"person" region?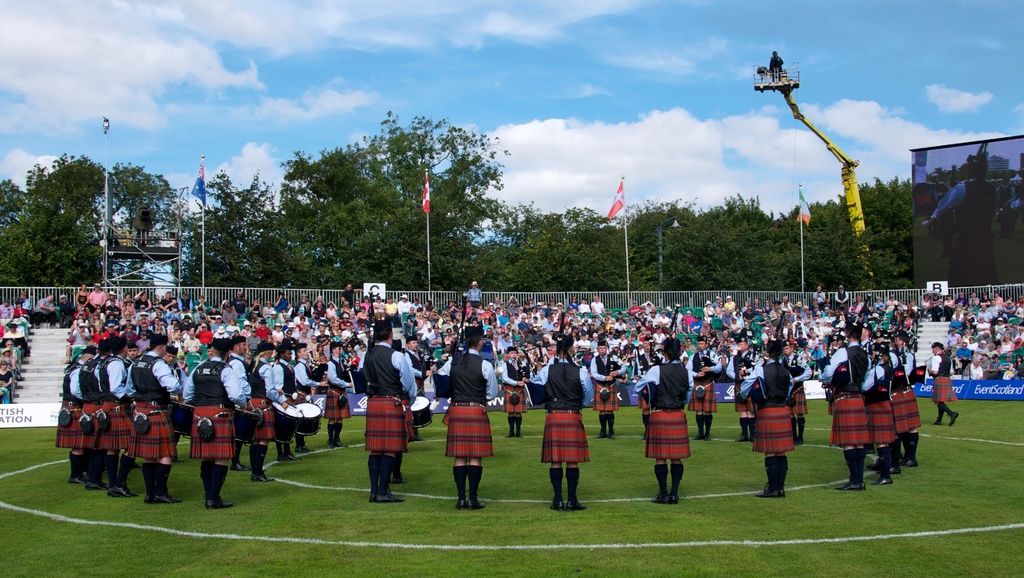
pyautogui.locateOnScreen(815, 317, 872, 492)
